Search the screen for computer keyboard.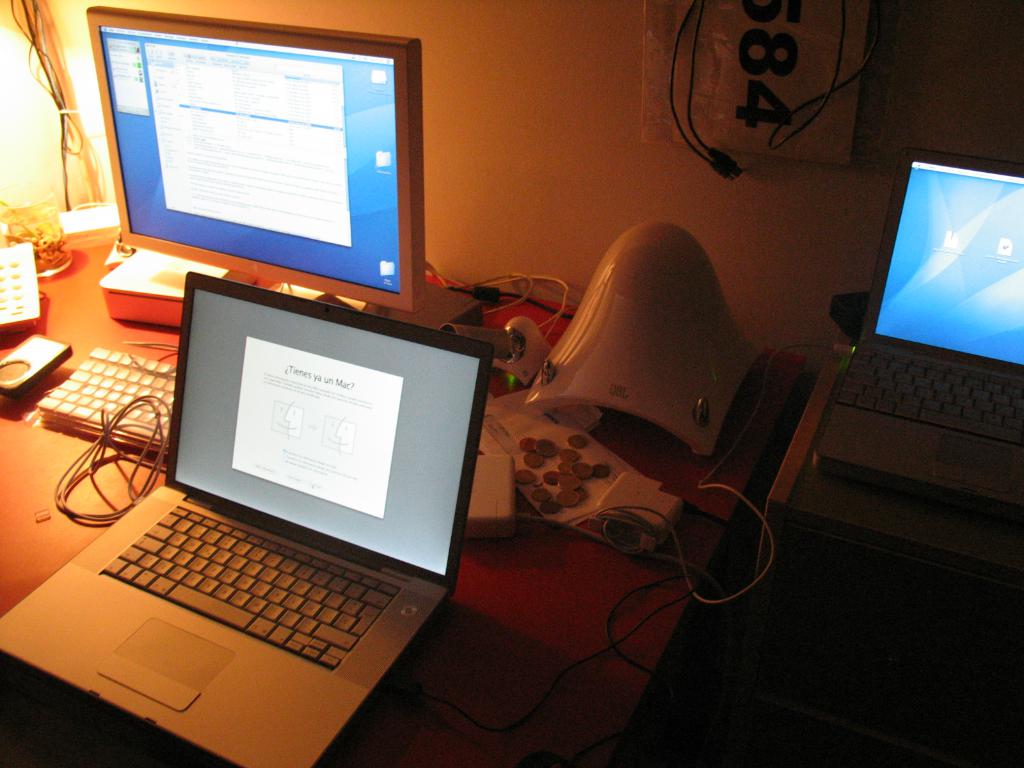
Found at x1=831 y1=345 x2=1023 y2=445.
